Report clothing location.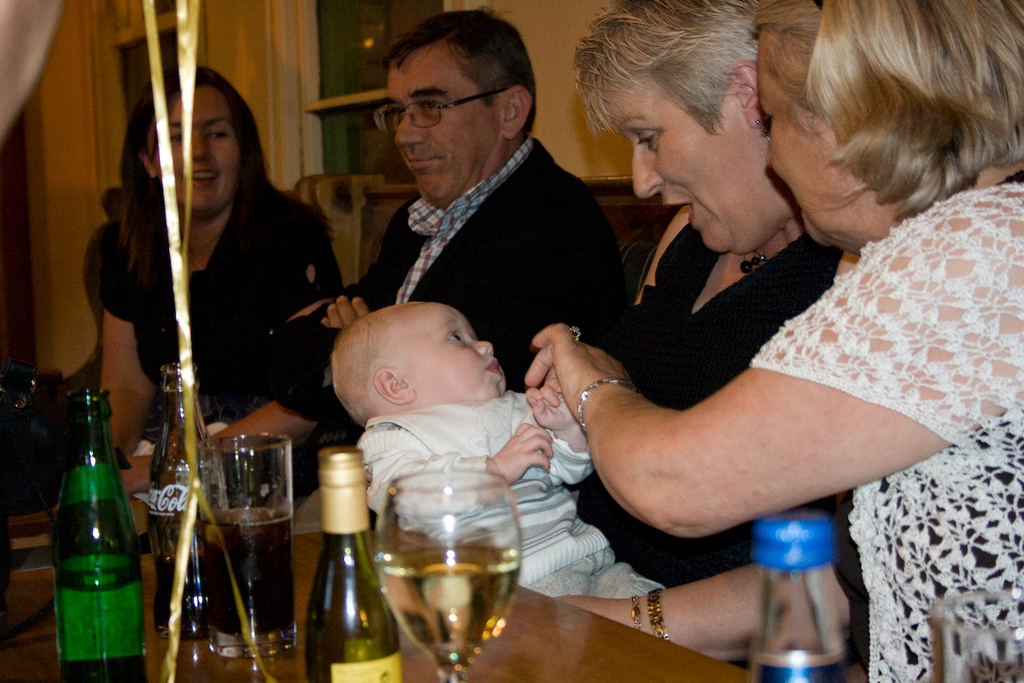
Report: [x1=576, y1=226, x2=864, y2=664].
